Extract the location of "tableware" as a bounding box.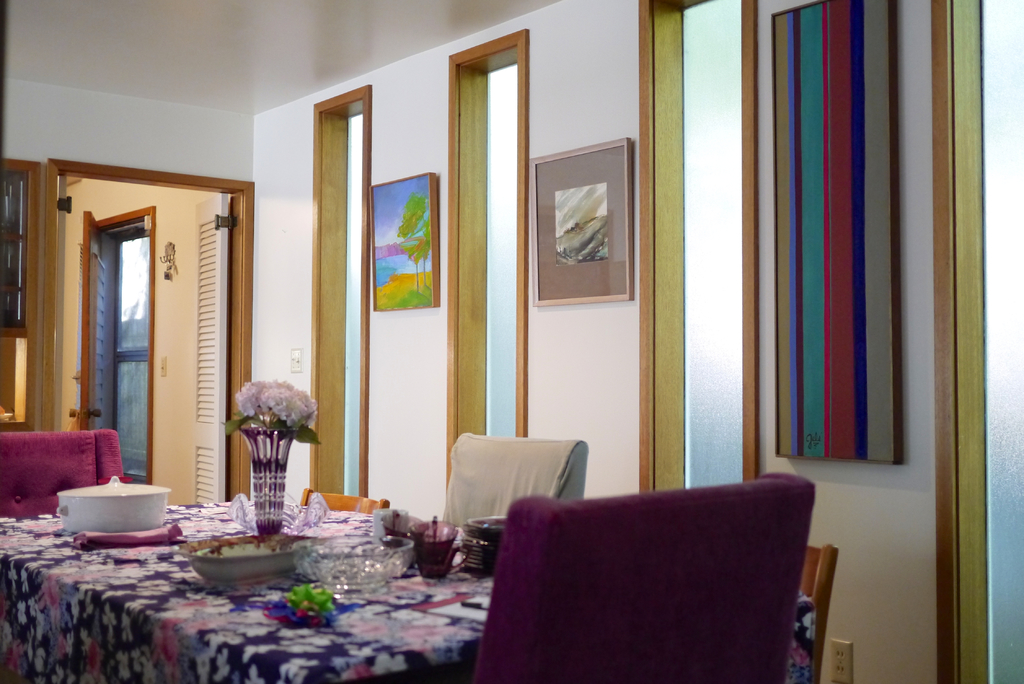
[left=56, top=479, right=168, bottom=551].
